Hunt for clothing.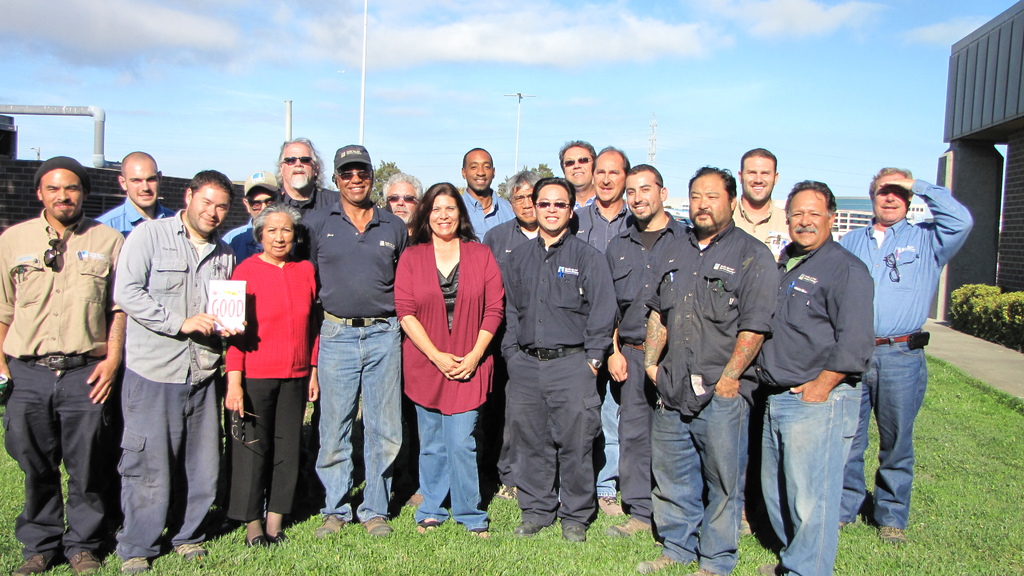
Hunted down at (left=757, top=230, right=873, bottom=575).
